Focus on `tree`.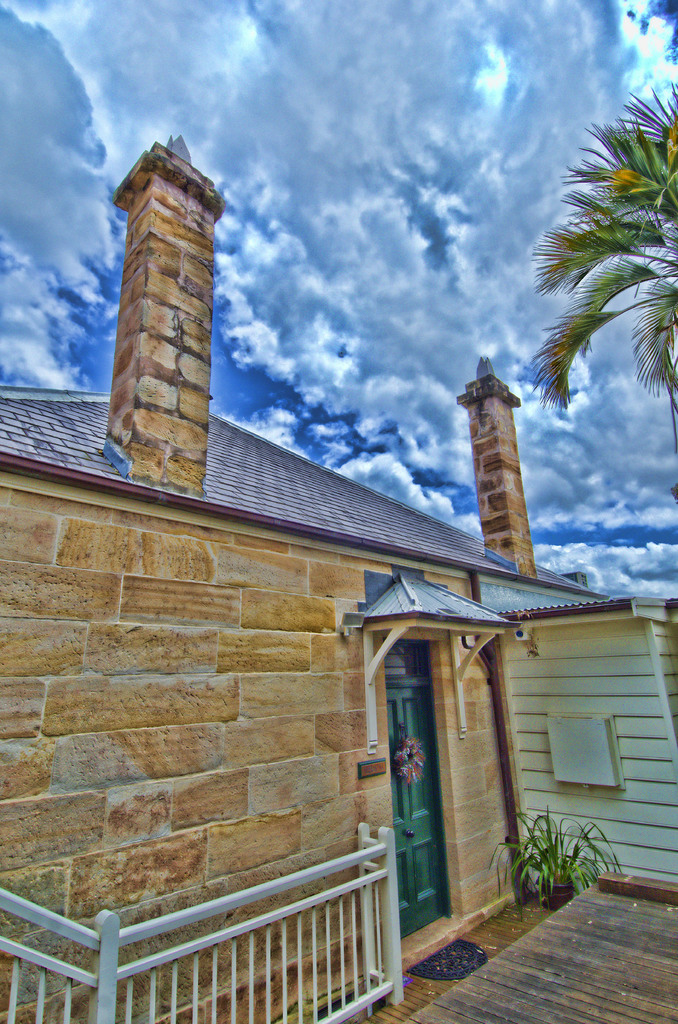
Focused at bbox=[527, 79, 668, 458].
